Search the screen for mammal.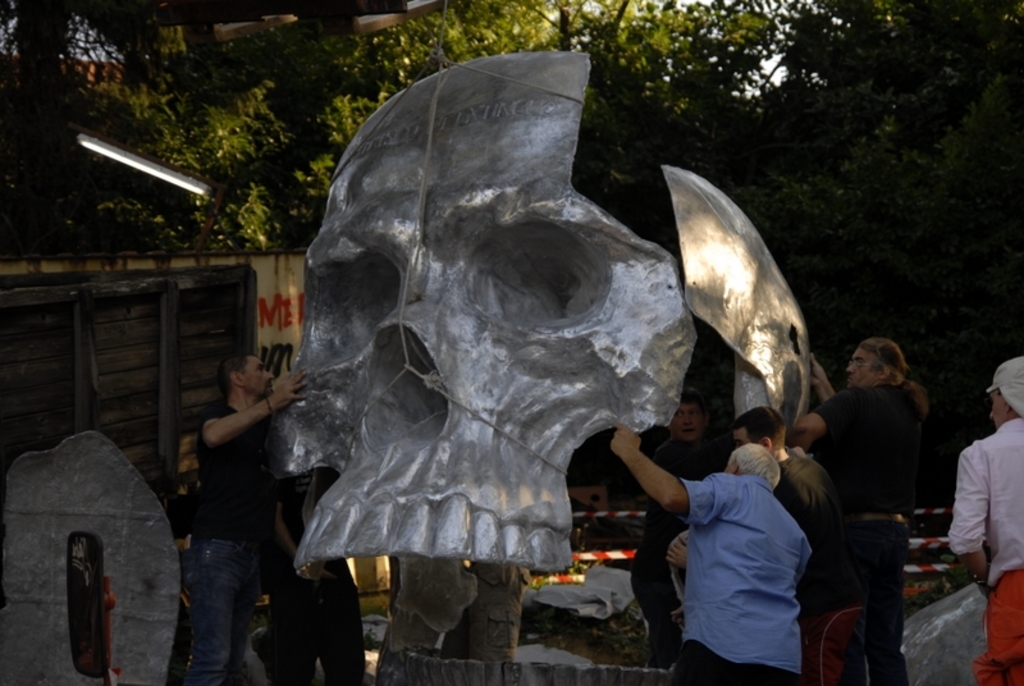
Found at 797,340,934,685.
